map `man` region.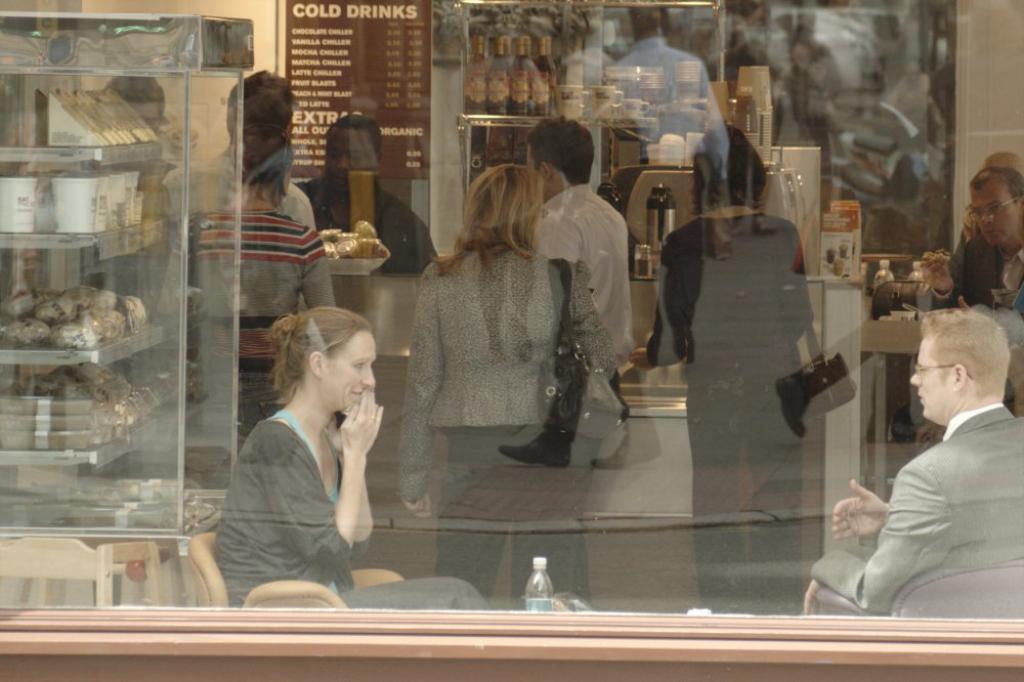
Mapped to [524, 117, 639, 606].
